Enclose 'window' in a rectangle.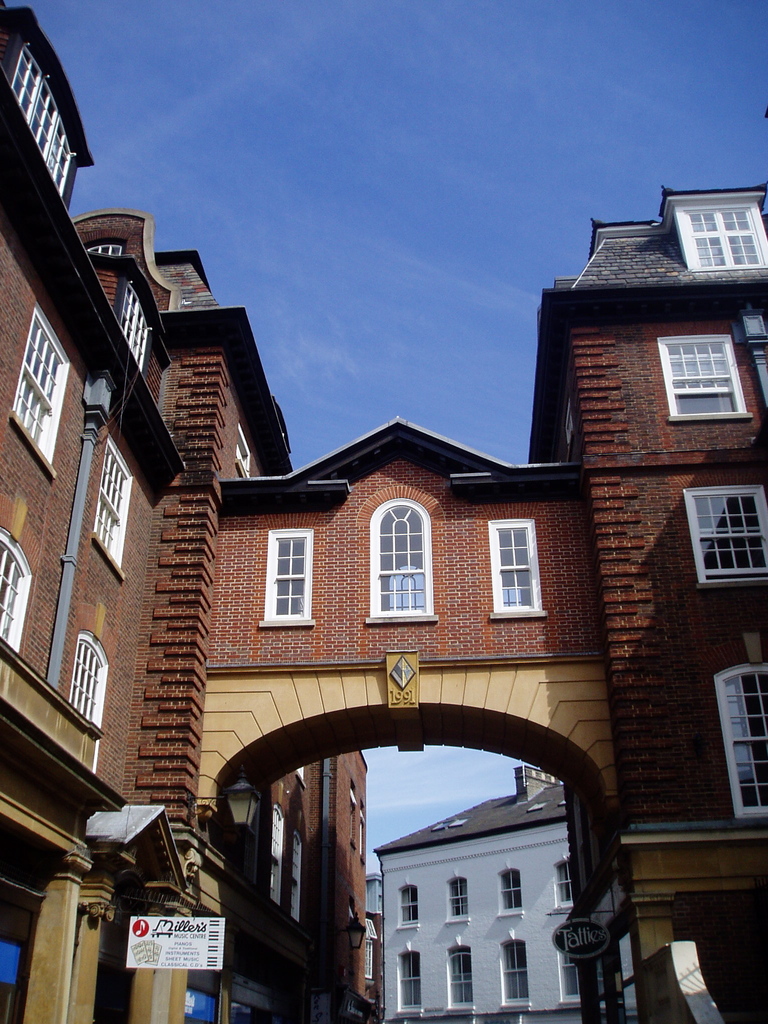
<bbox>484, 515, 554, 627</bbox>.
